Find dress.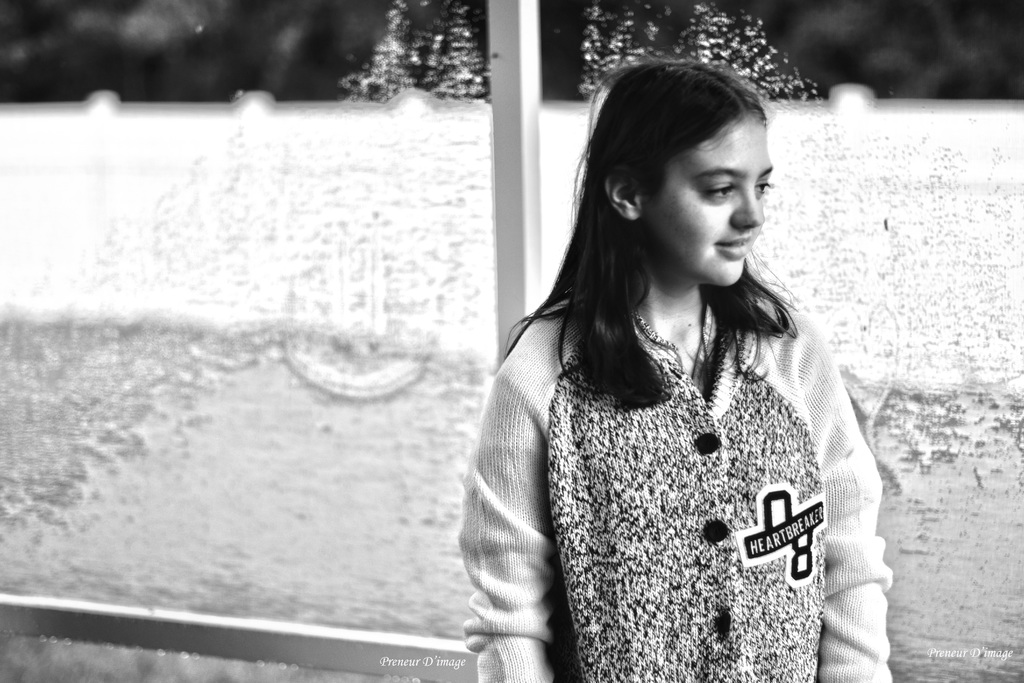
crop(472, 284, 893, 682).
